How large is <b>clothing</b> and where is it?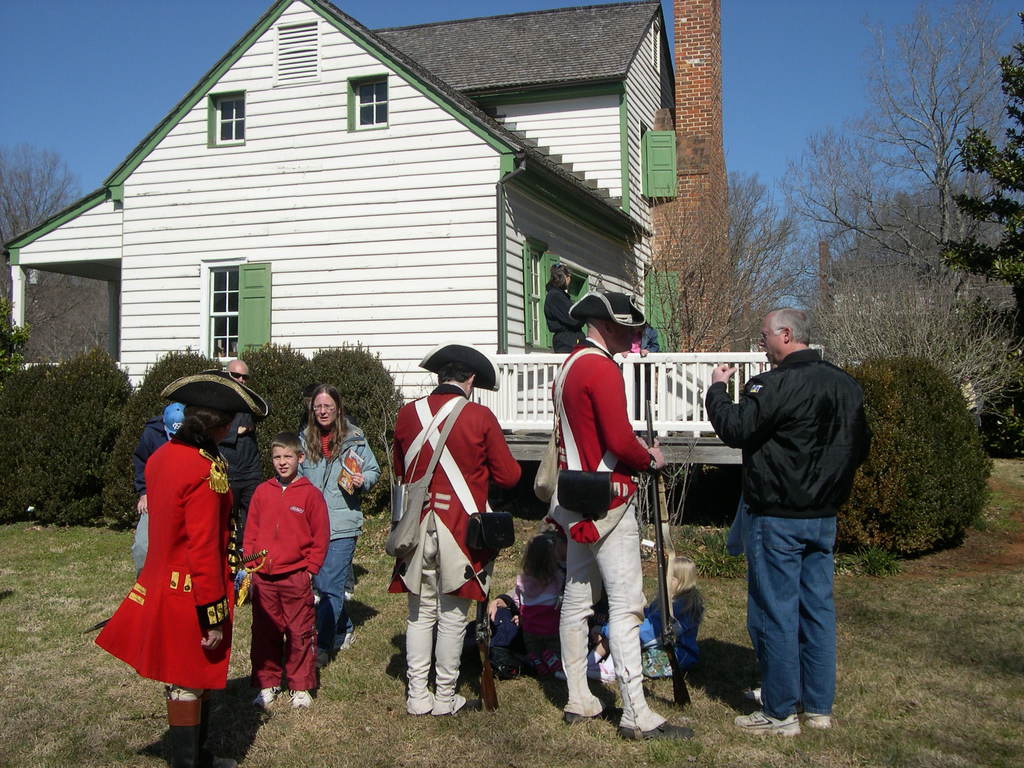
Bounding box: bbox=[698, 355, 872, 719].
